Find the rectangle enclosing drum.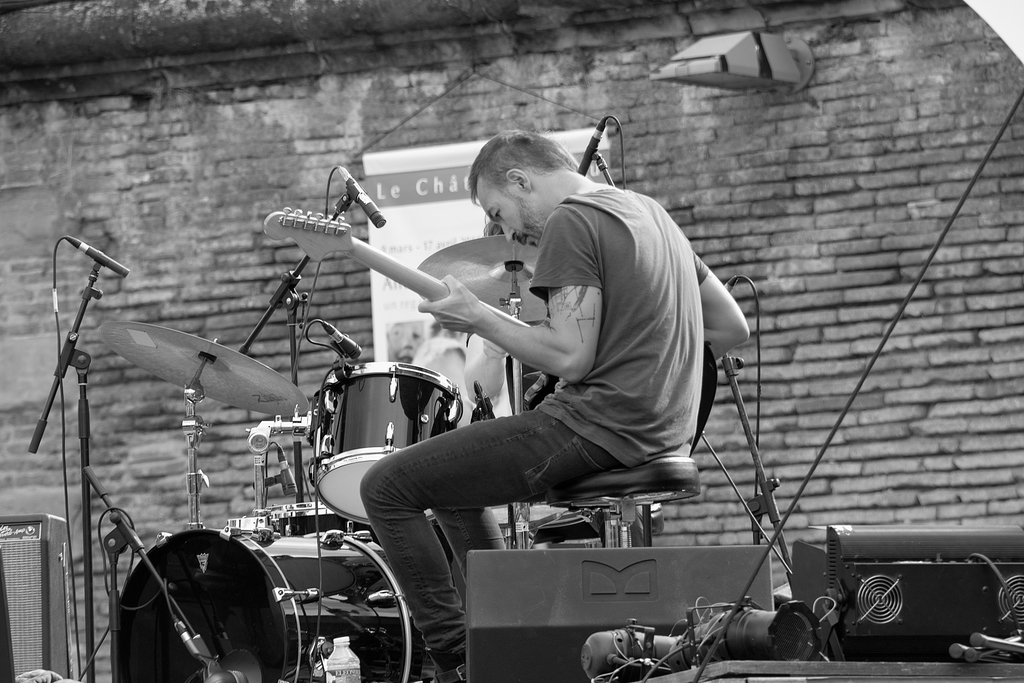
<region>263, 500, 377, 538</region>.
